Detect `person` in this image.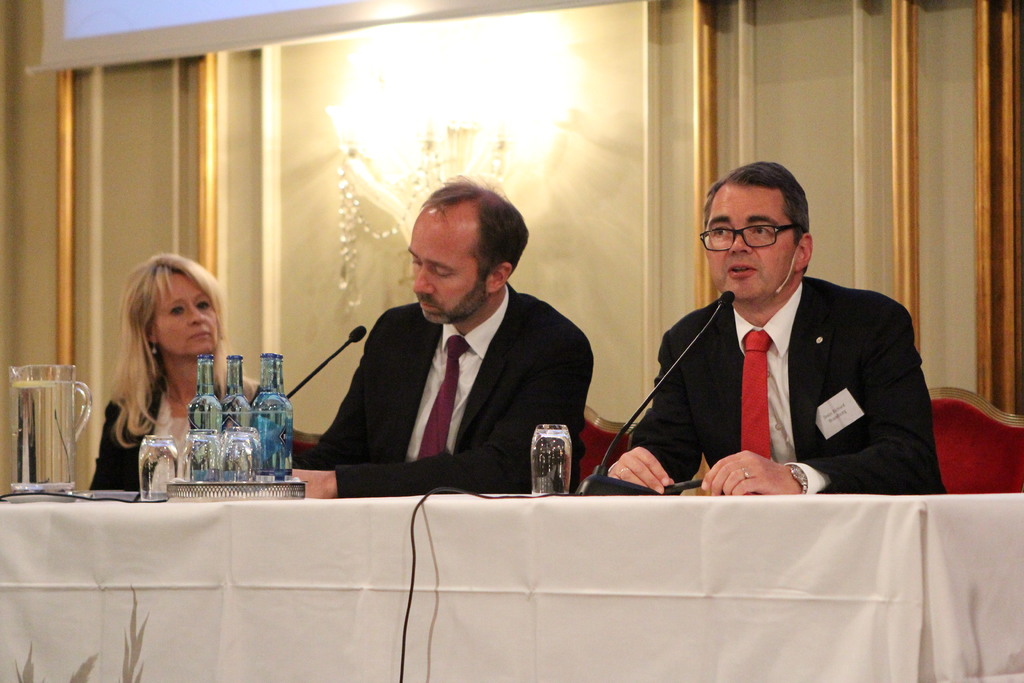
Detection: x1=334, y1=162, x2=595, y2=520.
